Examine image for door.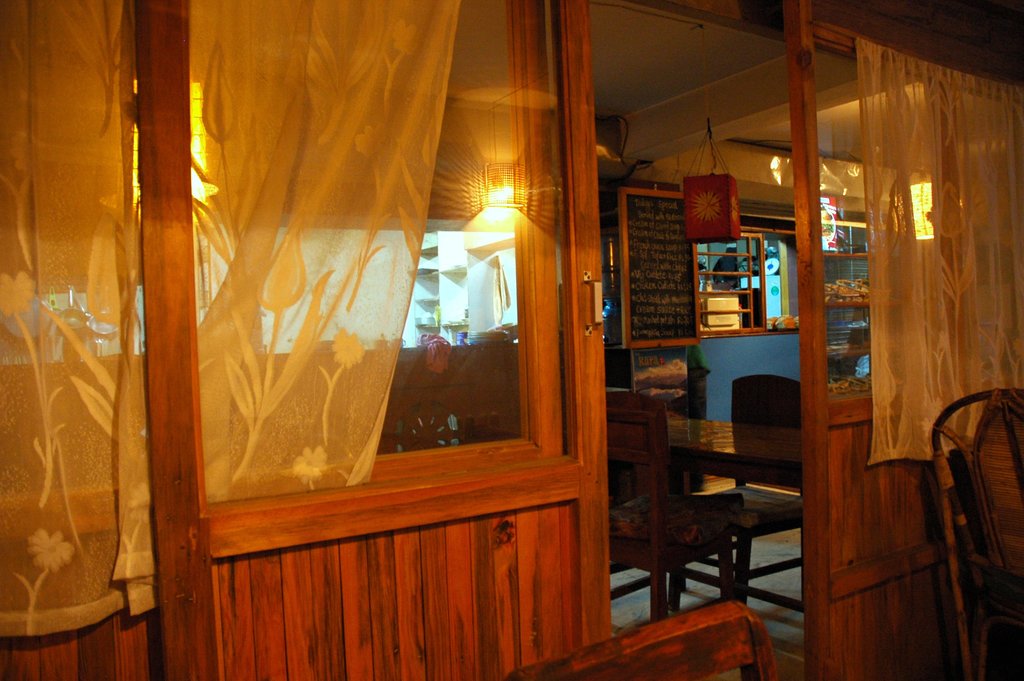
Examination result: <region>115, 1, 648, 680</region>.
